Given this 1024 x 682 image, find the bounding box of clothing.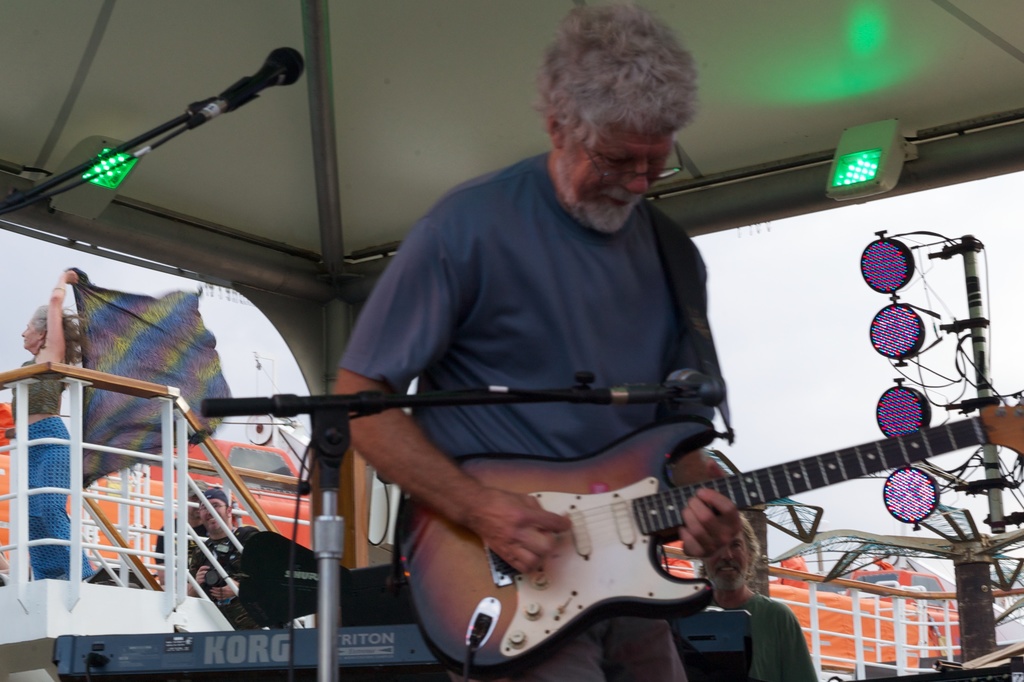
Rect(189, 525, 257, 603).
